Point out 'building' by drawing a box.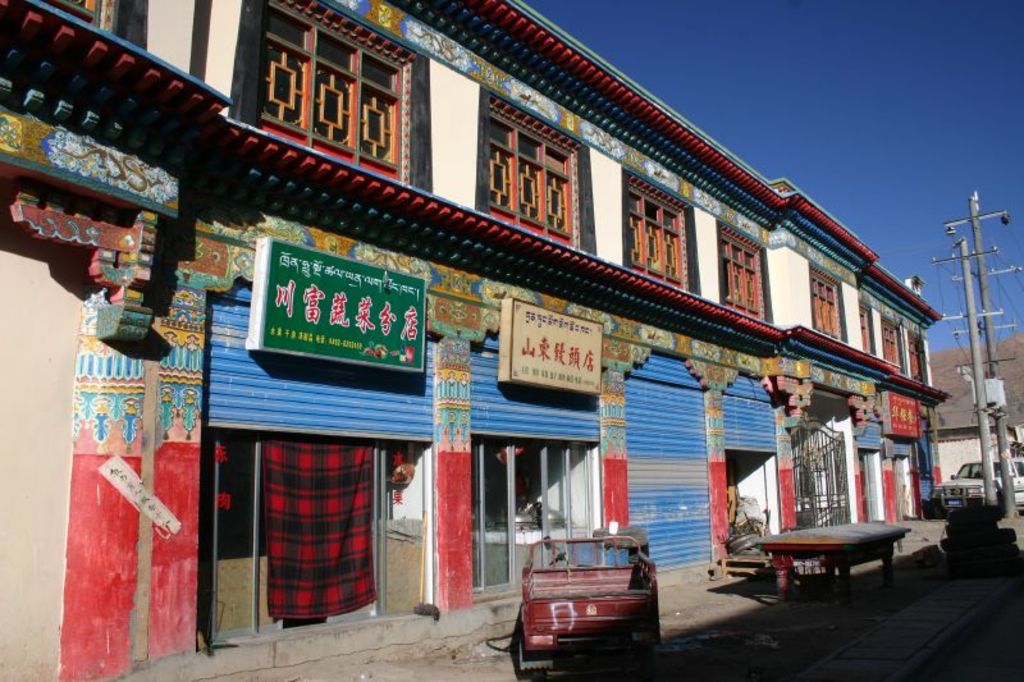
x1=0 y1=0 x2=946 y2=681.
